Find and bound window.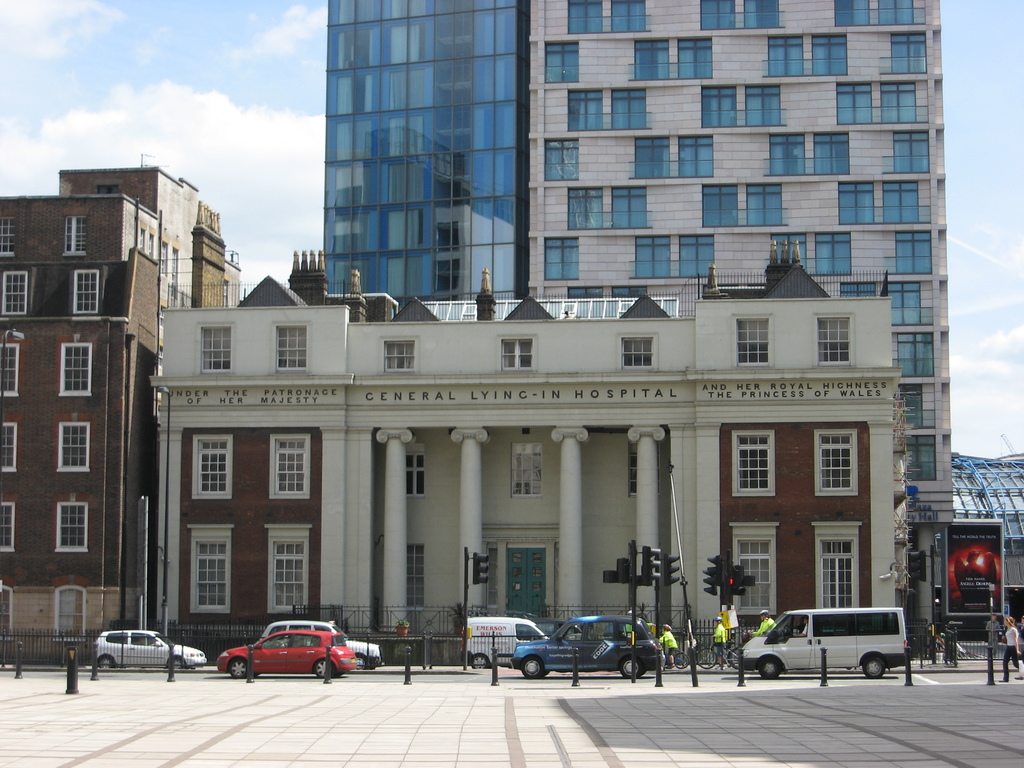
Bound: {"left": 54, "top": 586, "right": 88, "bottom": 636}.
